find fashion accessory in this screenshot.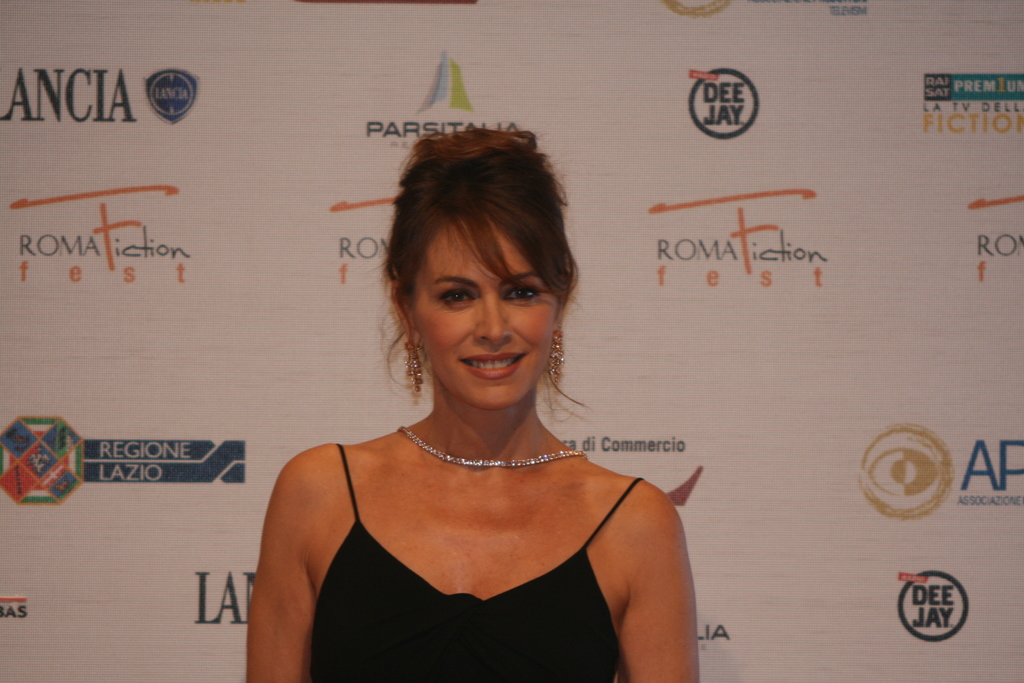
The bounding box for fashion accessory is select_region(396, 426, 595, 468).
